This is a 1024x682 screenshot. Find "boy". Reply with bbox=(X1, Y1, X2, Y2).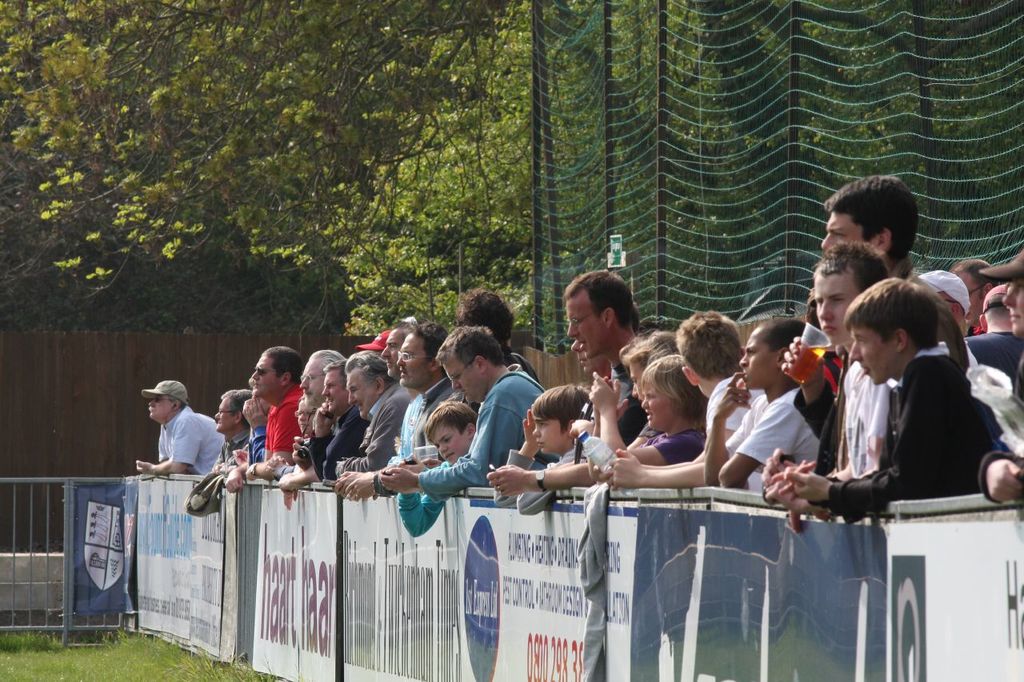
bbox=(394, 401, 478, 538).
